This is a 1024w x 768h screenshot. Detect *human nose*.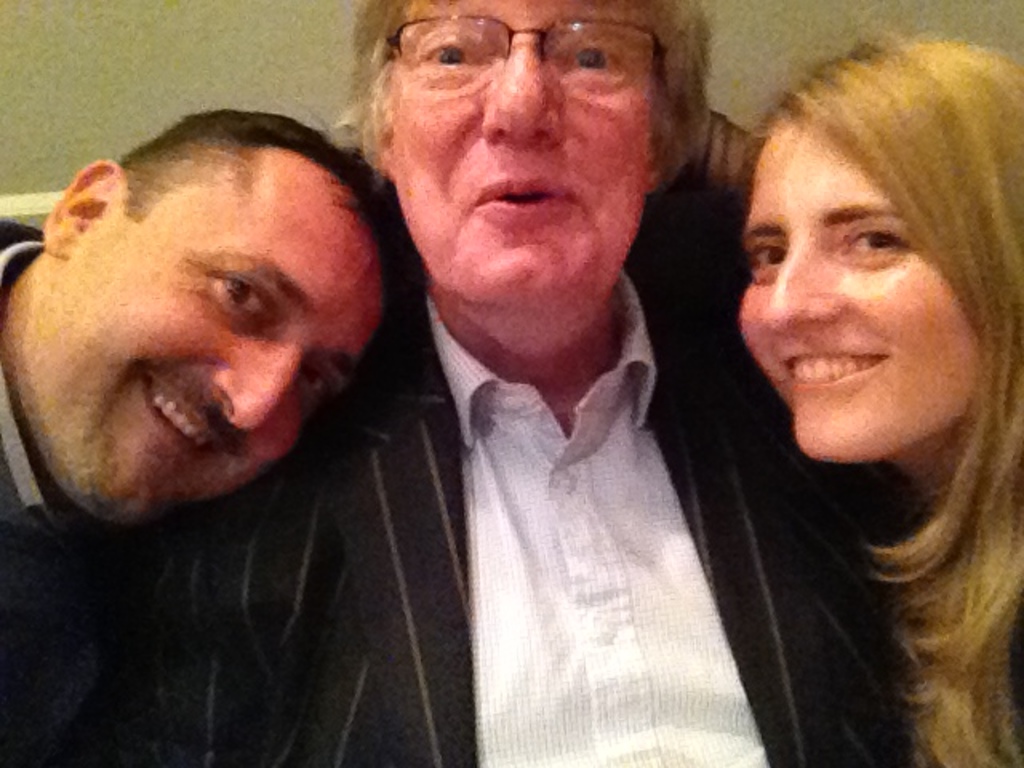
758:235:842:336.
